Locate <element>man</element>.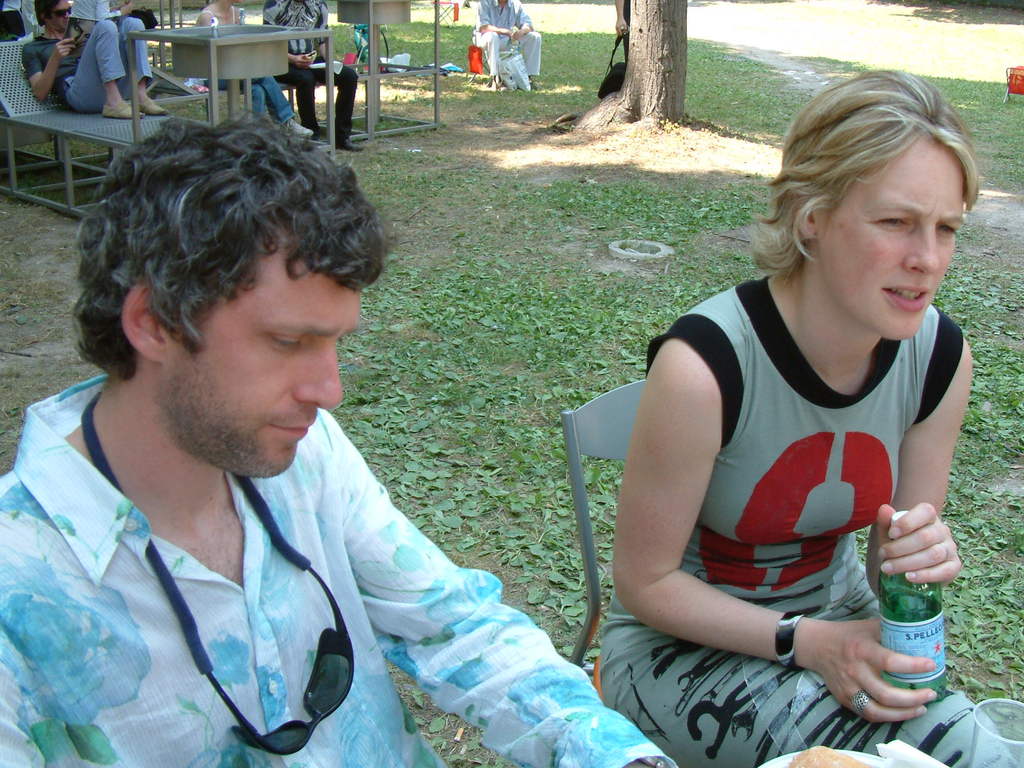
Bounding box: box(261, 0, 362, 148).
